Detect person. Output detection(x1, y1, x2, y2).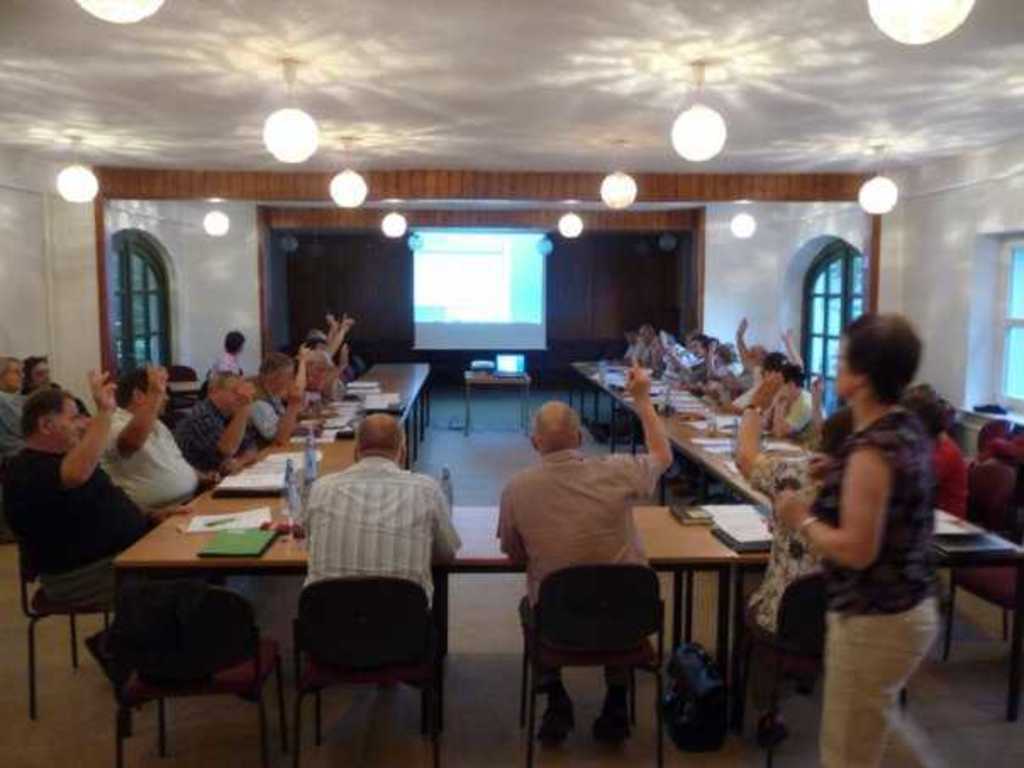
detection(692, 334, 743, 395).
